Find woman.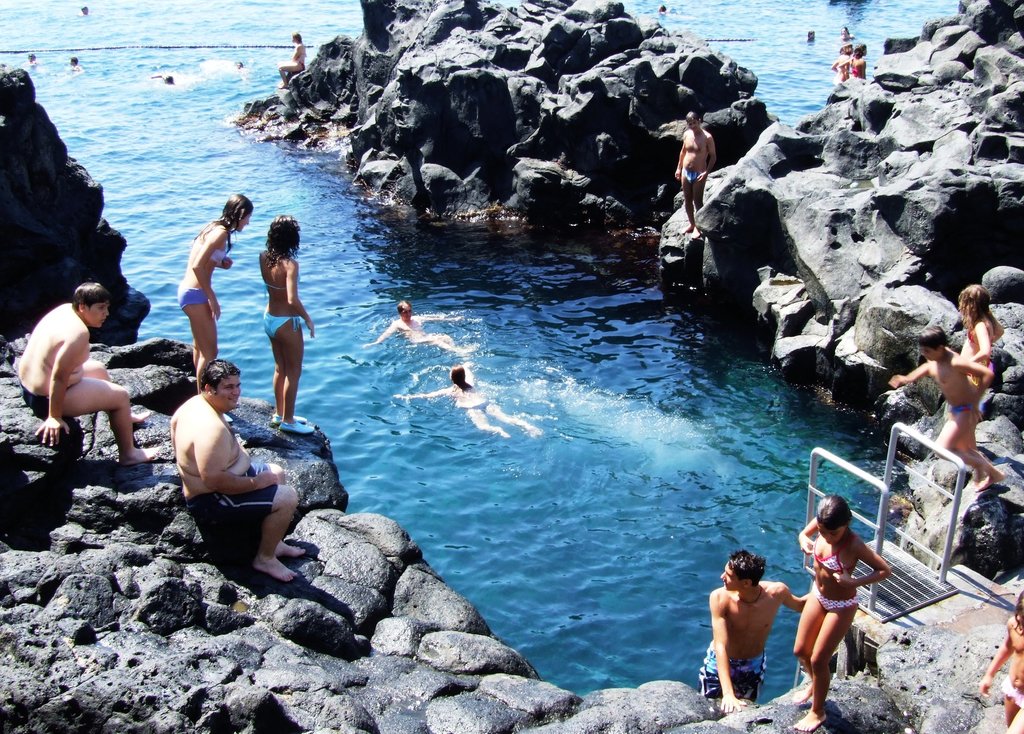
<region>251, 221, 328, 444</region>.
